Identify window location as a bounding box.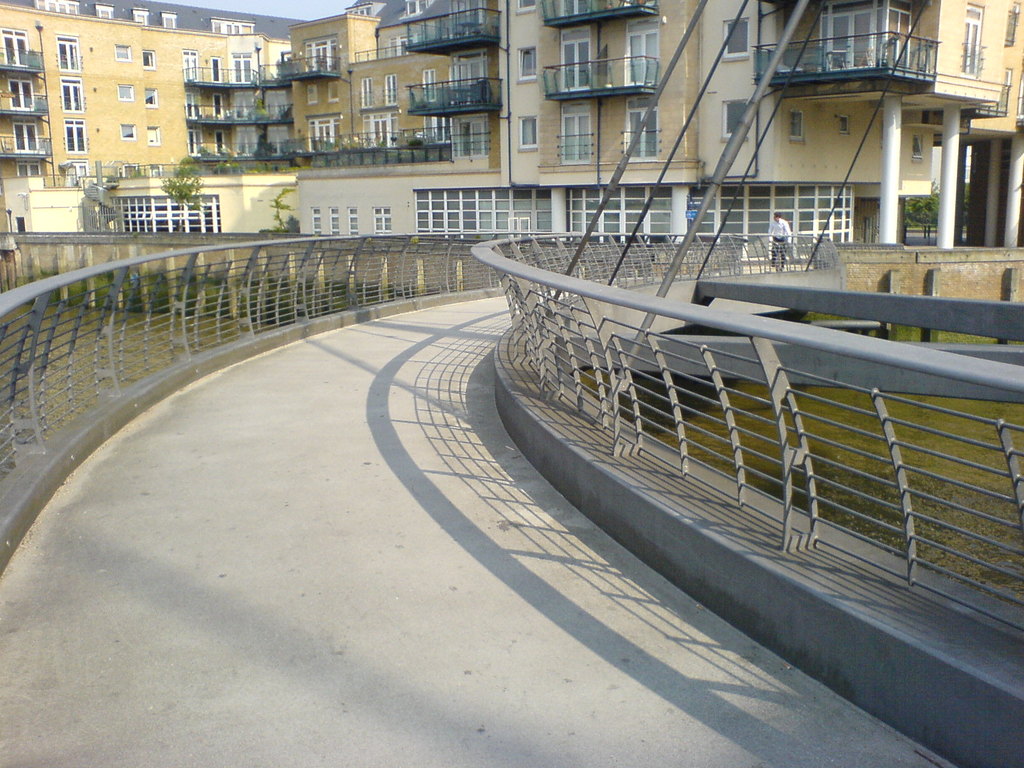
Rect(517, 0, 537, 15).
